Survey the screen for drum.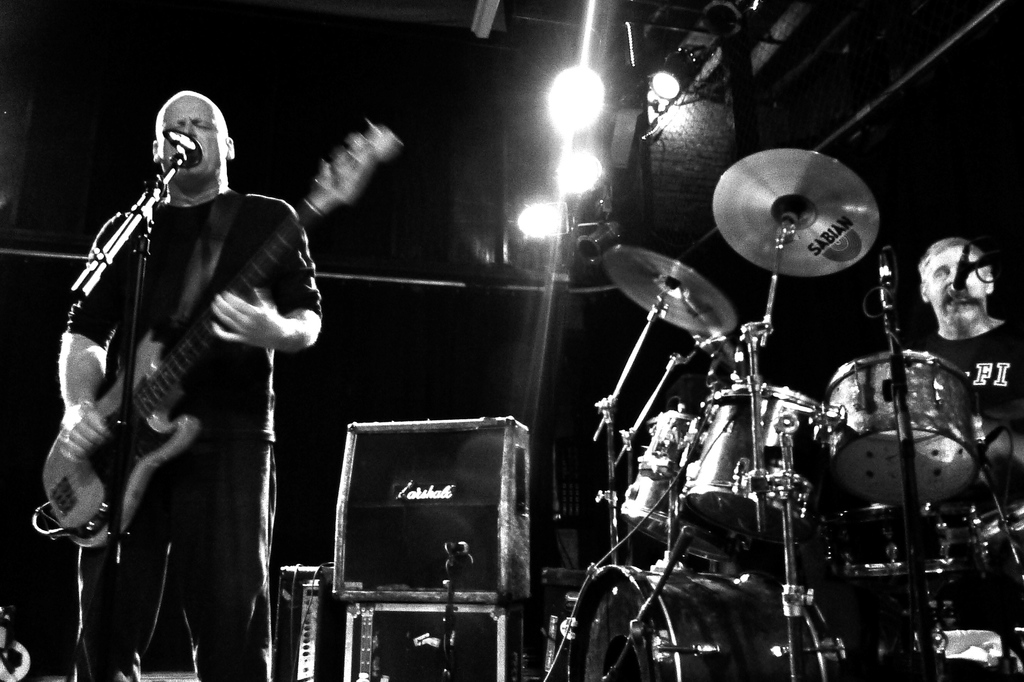
Survey found: <box>568,569,849,681</box>.
